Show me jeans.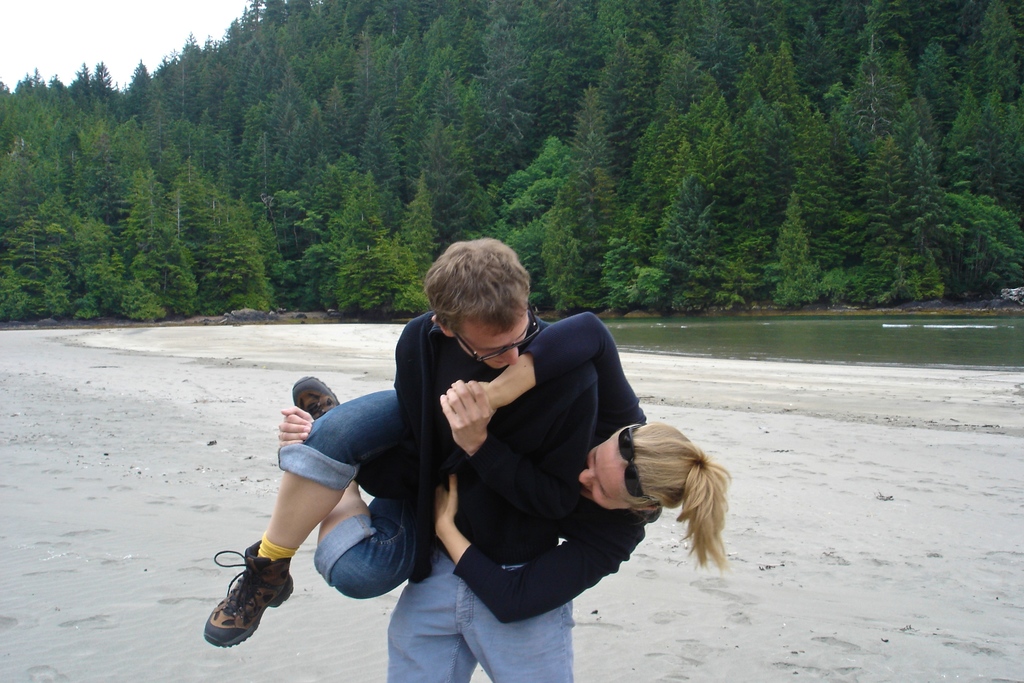
jeans is here: 280:389:420:594.
